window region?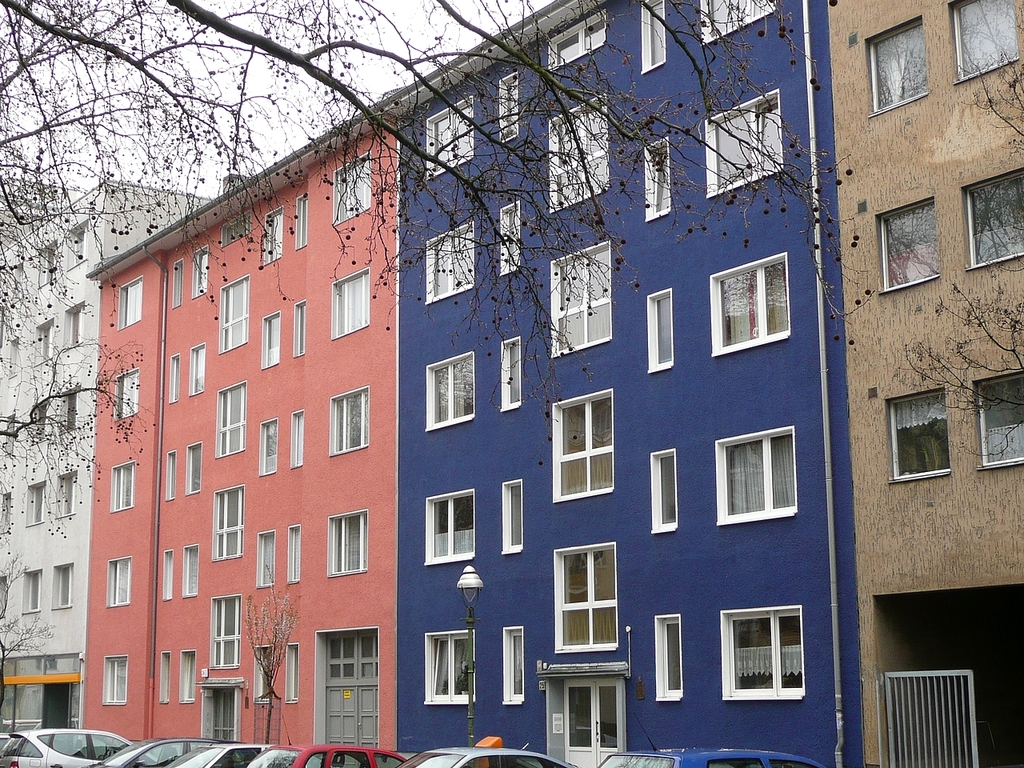
region(498, 629, 523, 698)
